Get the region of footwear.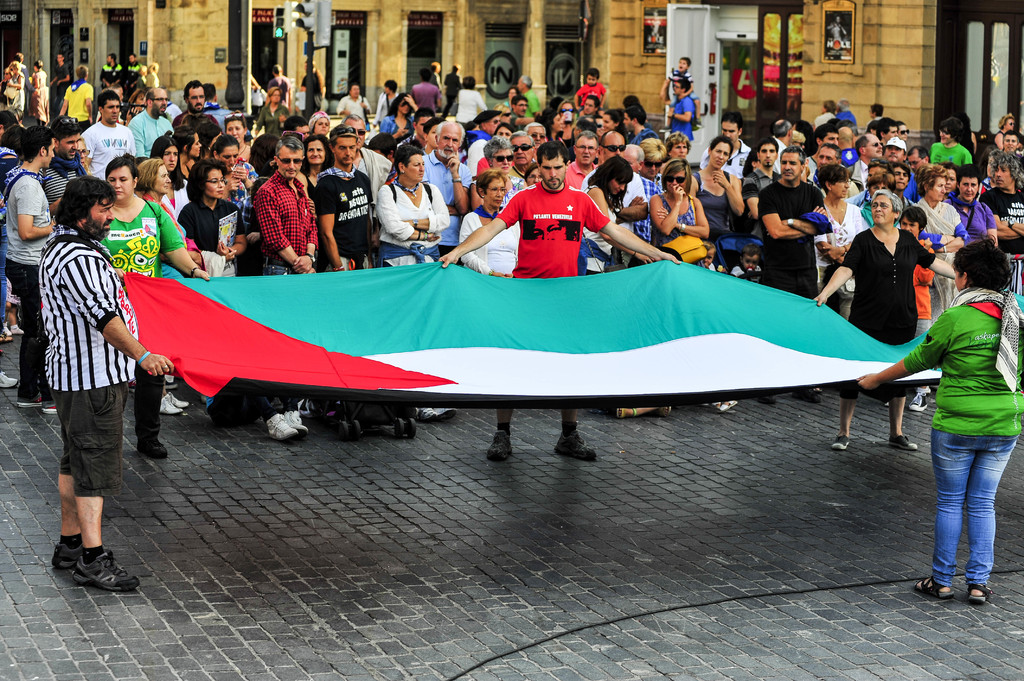
crop(907, 393, 928, 413).
